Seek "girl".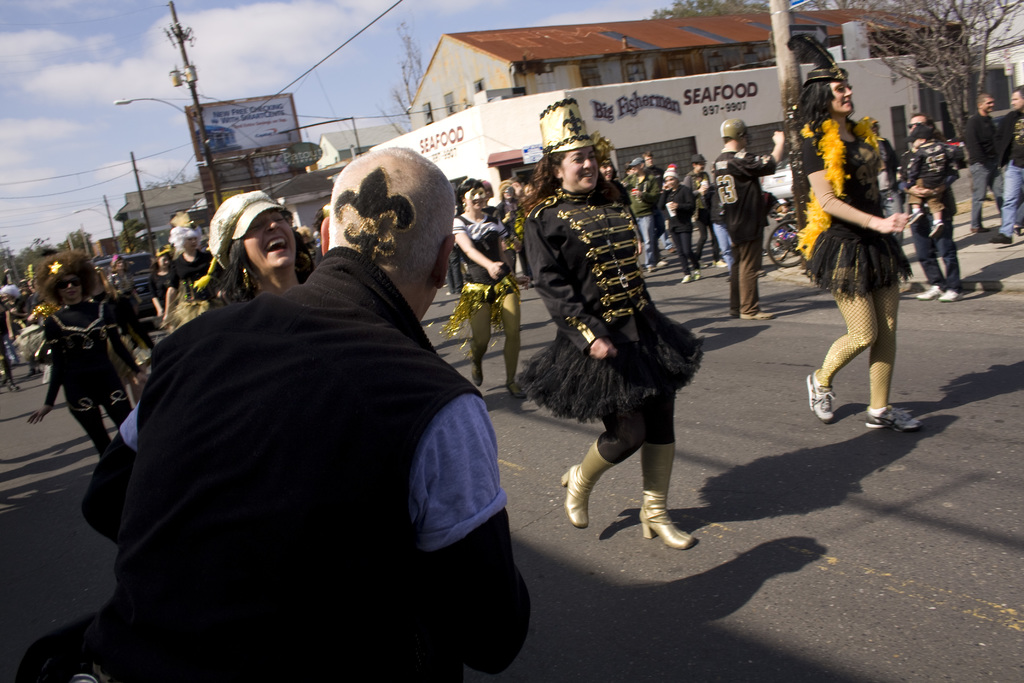
150,249,172,319.
